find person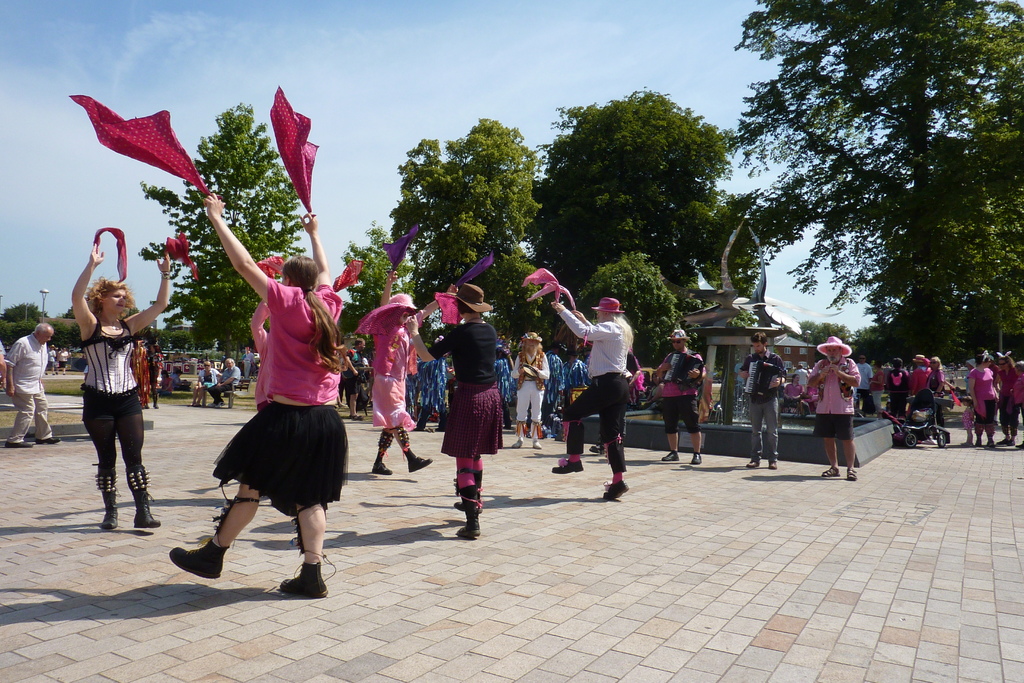
[653,327,711,466]
